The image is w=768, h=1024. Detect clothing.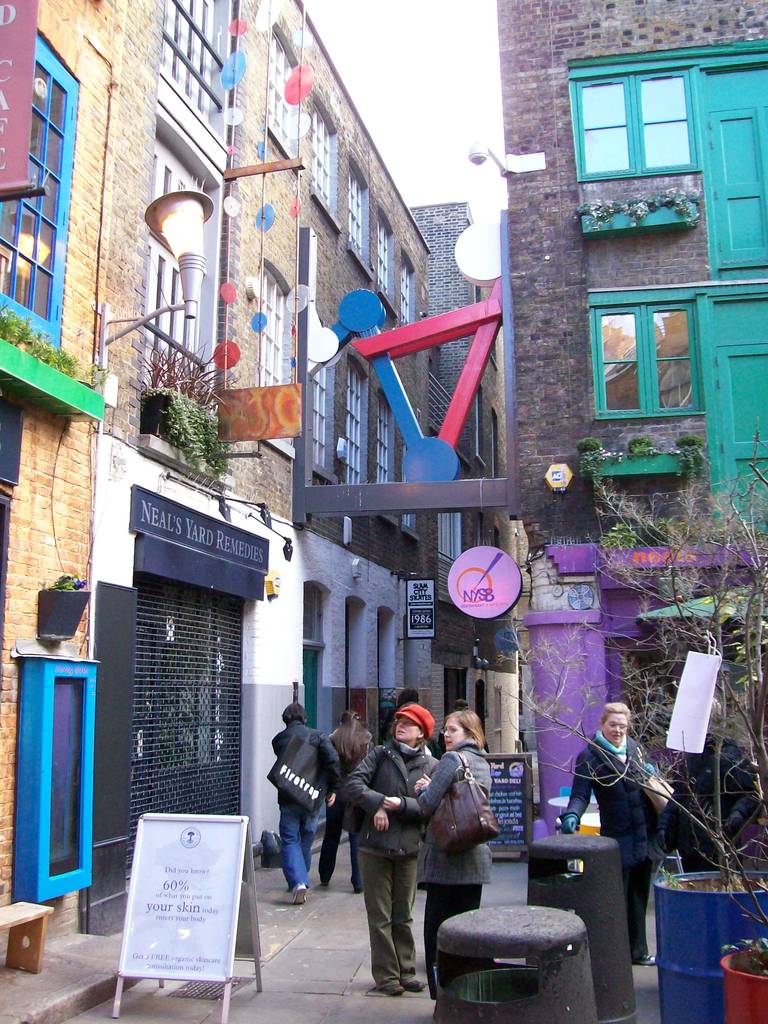
Detection: (x1=409, y1=743, x2=493, y2=927).
